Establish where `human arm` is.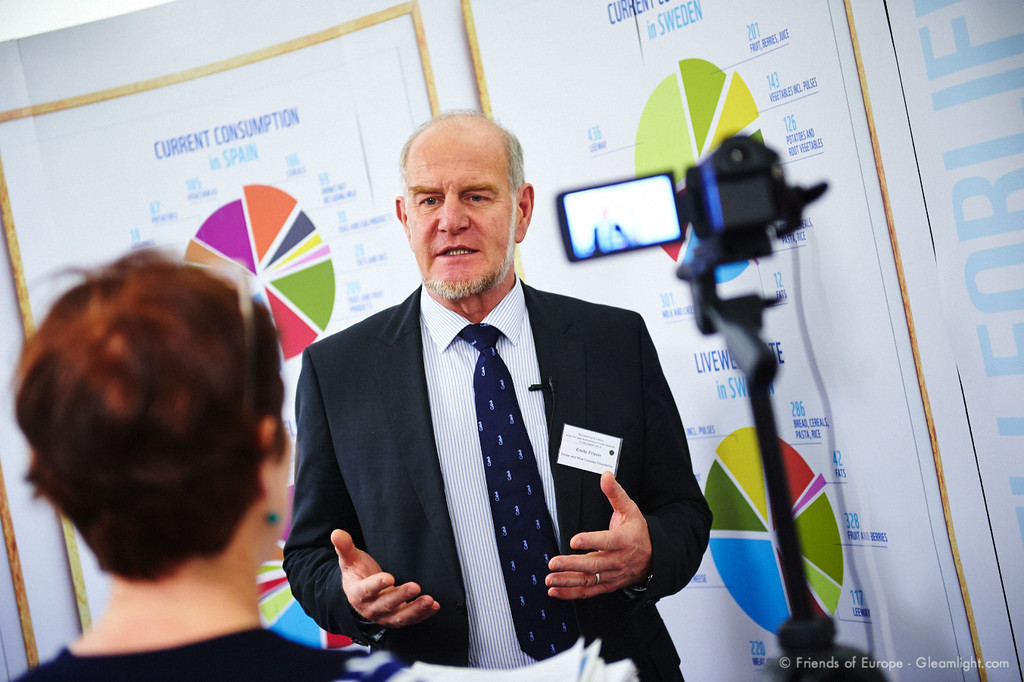
Established at bbox(279, 351, 440, 646).
